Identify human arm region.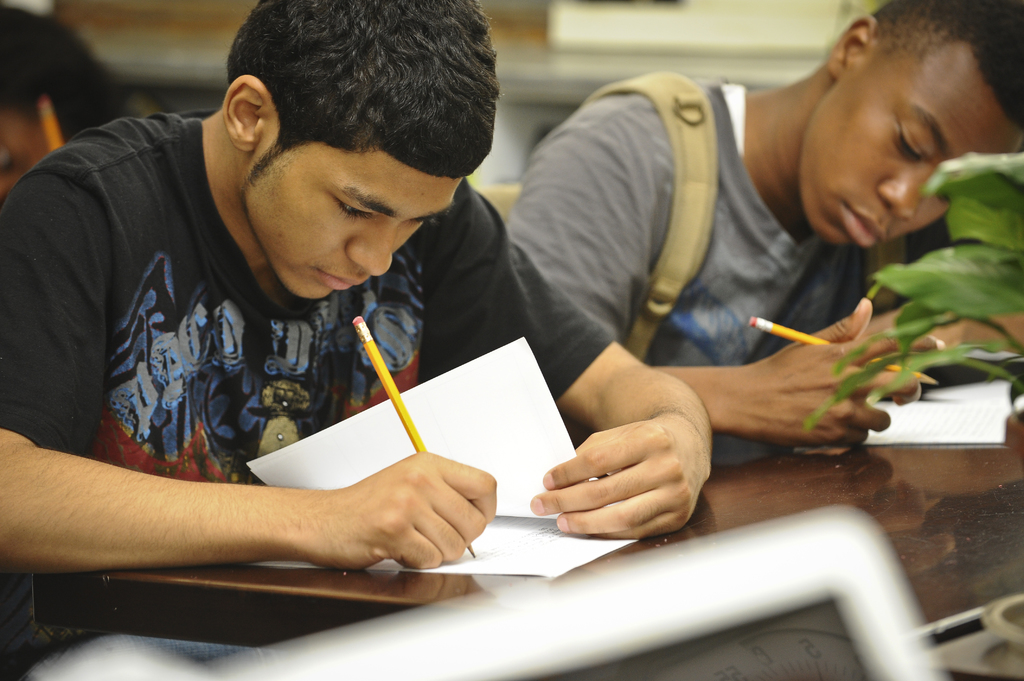
Region: (left=0, top=168, right=500, bottom=572).
